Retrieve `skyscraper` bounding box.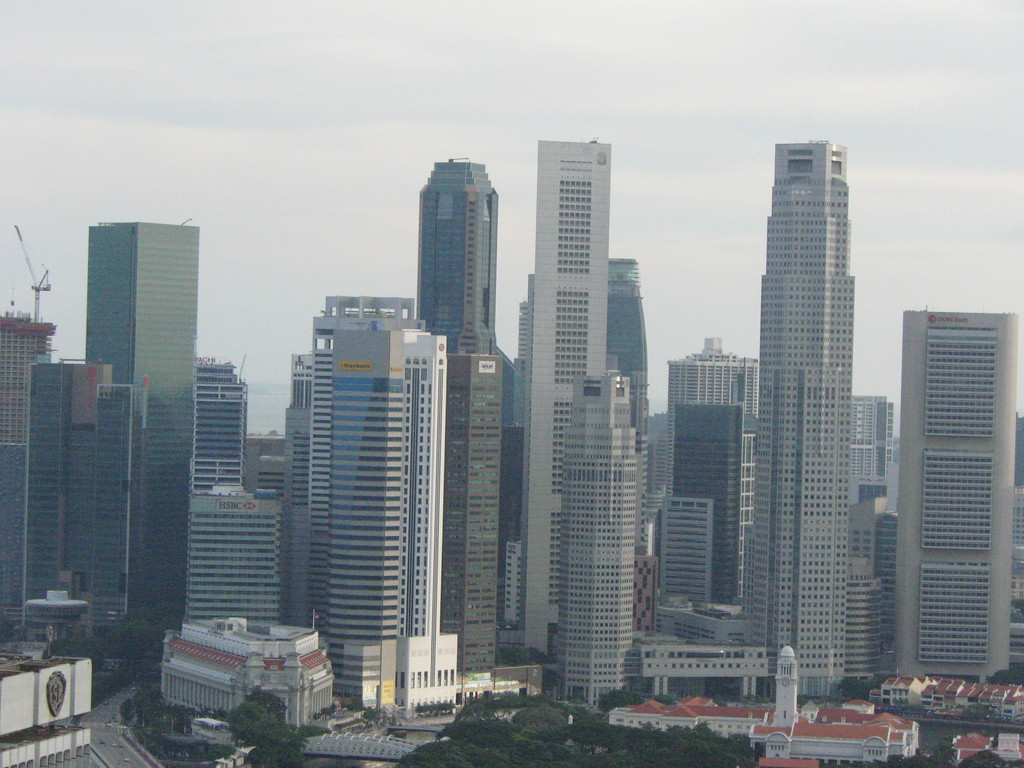
Bounding box: left=0, top=444, right=26, bottom=641.
